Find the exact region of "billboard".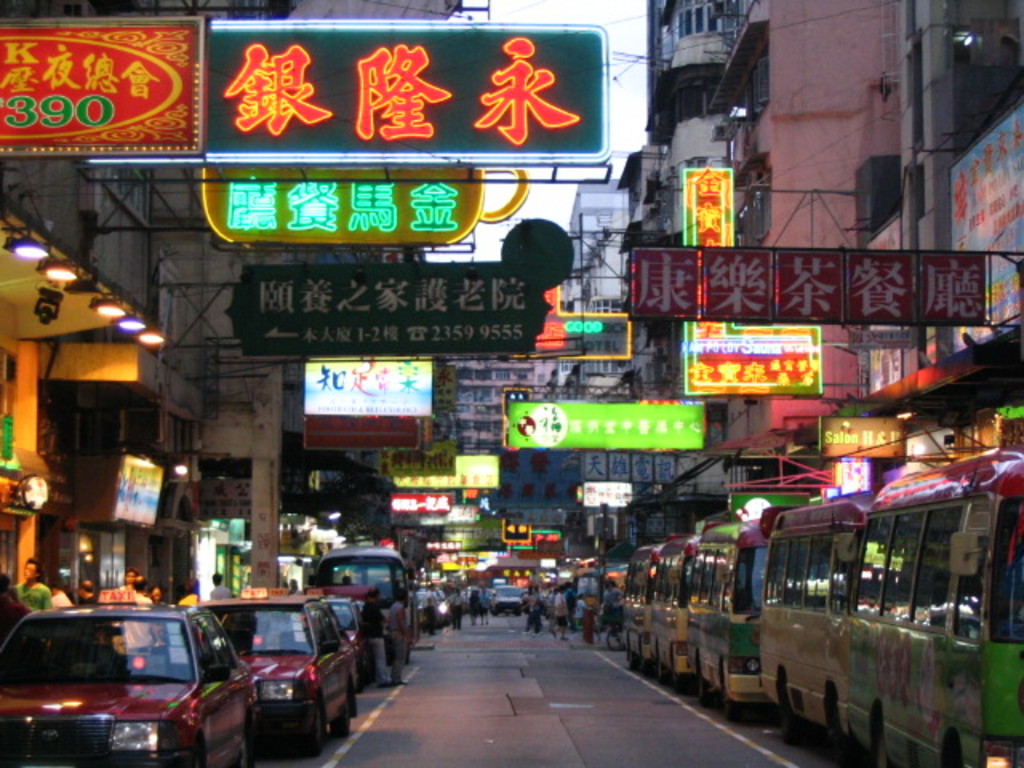
Exact region: 299 355 437 419.
